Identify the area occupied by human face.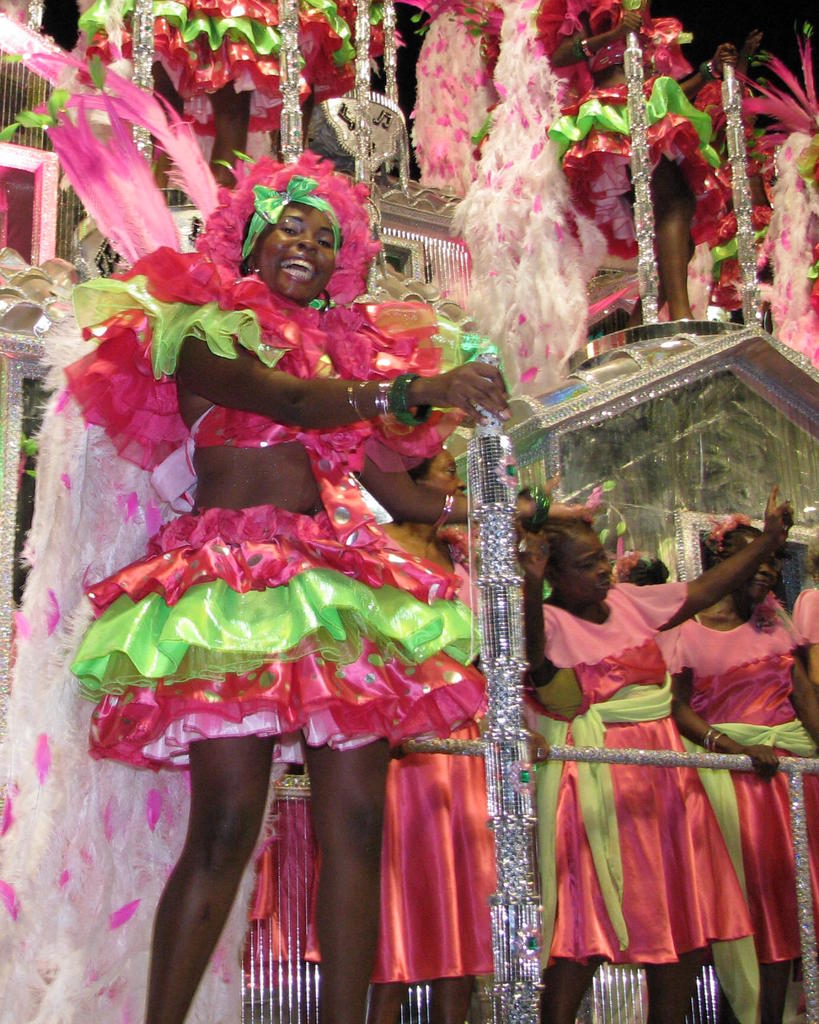
Area: pyautogui.locateOnScreen(255, 202, 336, 300).
